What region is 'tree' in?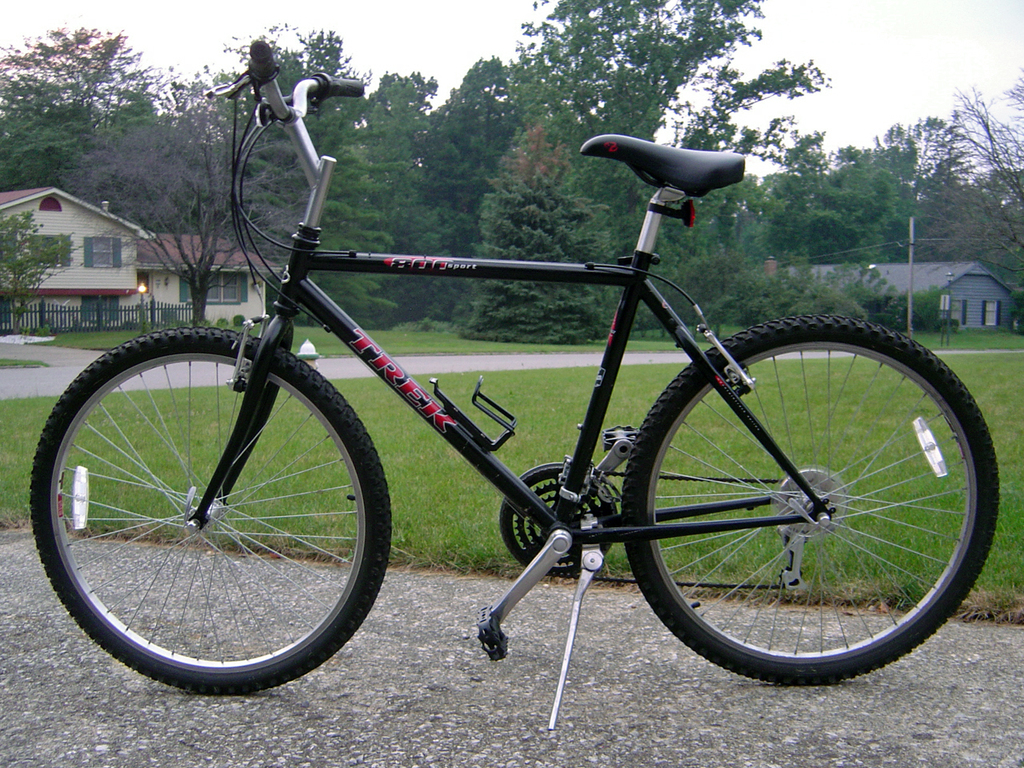
BBox(56, 96, 302, 326).
